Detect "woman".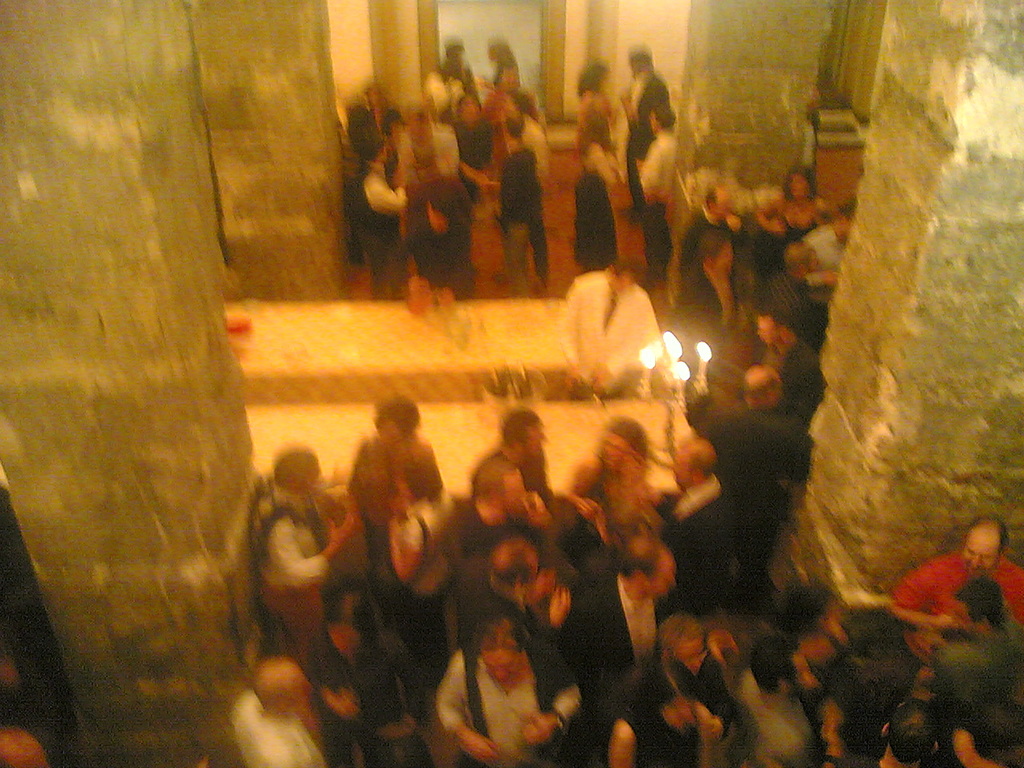
Detected at (left=326, top=438, right=416, bottom=598).
